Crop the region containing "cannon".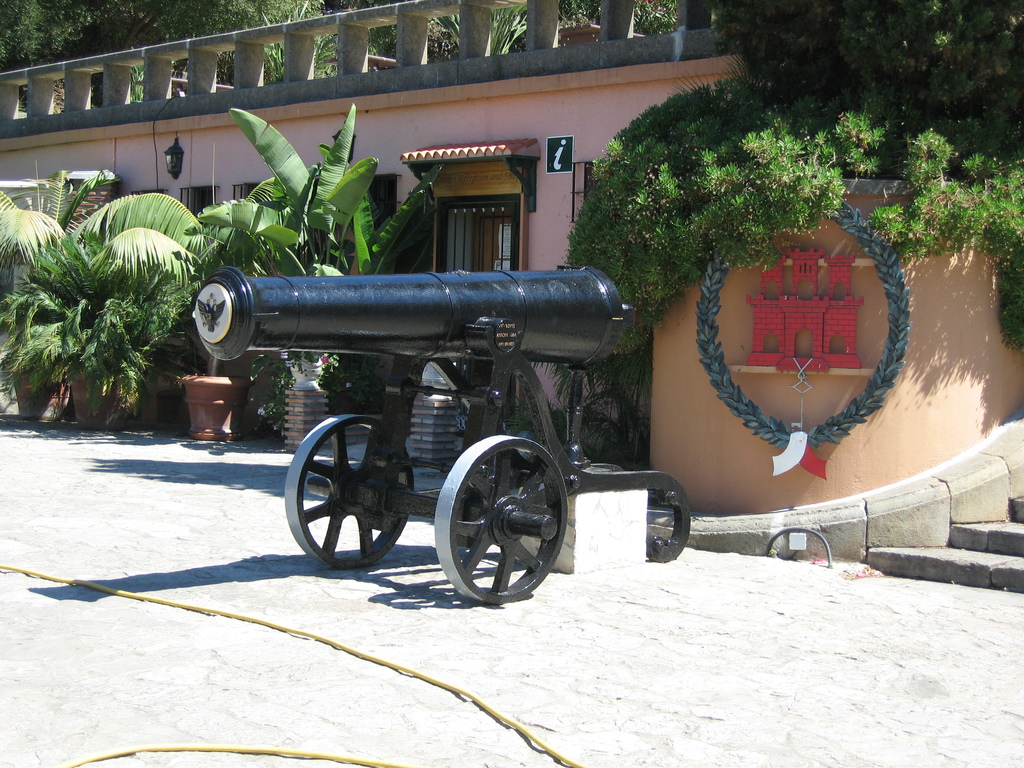
Crop region: [x1=195, y1=265, x2=693, y2=606].
